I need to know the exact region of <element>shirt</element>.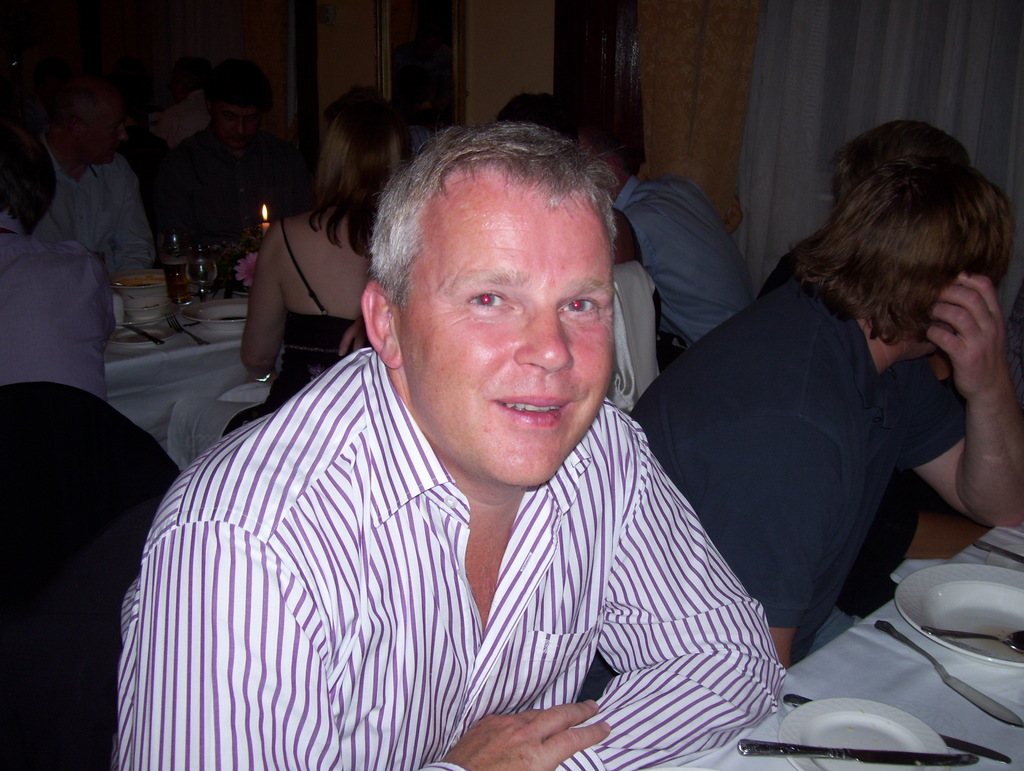
Region: (left=29, top=134, right=159, bottom=277).
